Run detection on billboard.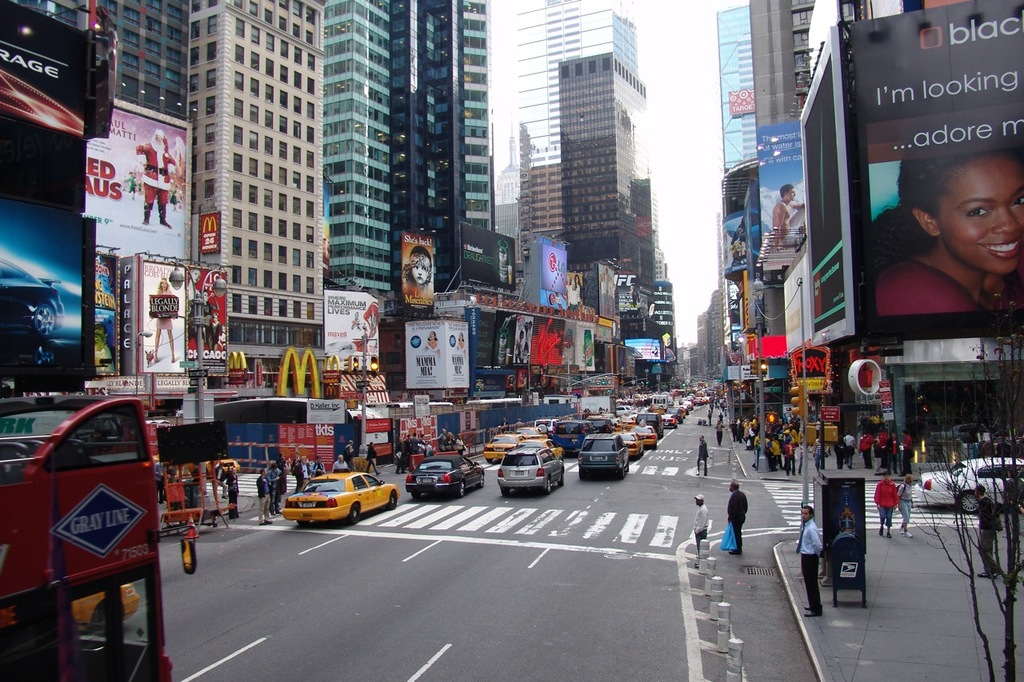
Result: 584 262 619 313.
